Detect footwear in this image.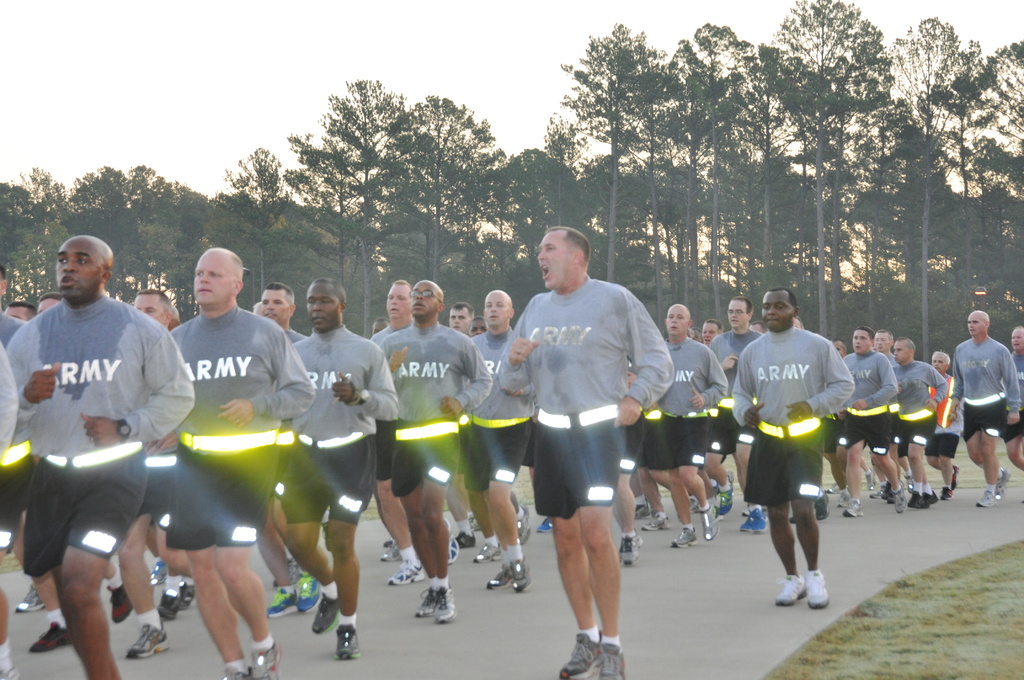
Detection: [520, 504, 531, 542].
